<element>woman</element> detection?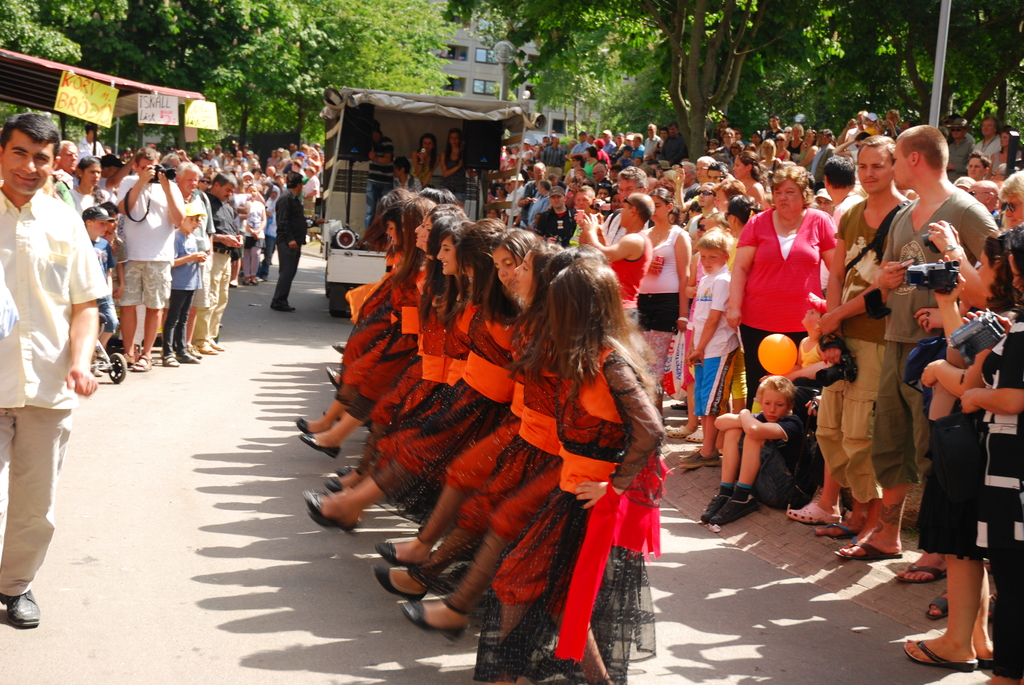
[left=412, top=133, right=444, bottom=191]
